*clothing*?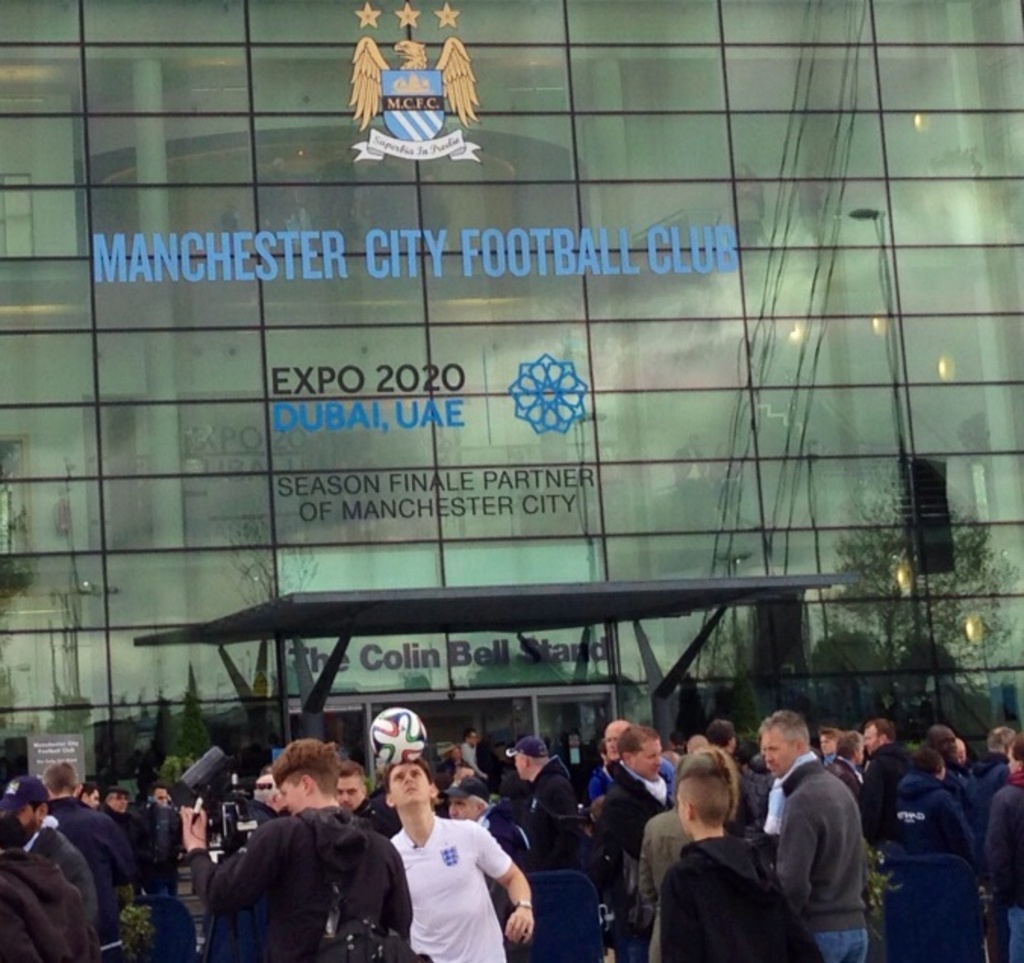
832 754 866 813
